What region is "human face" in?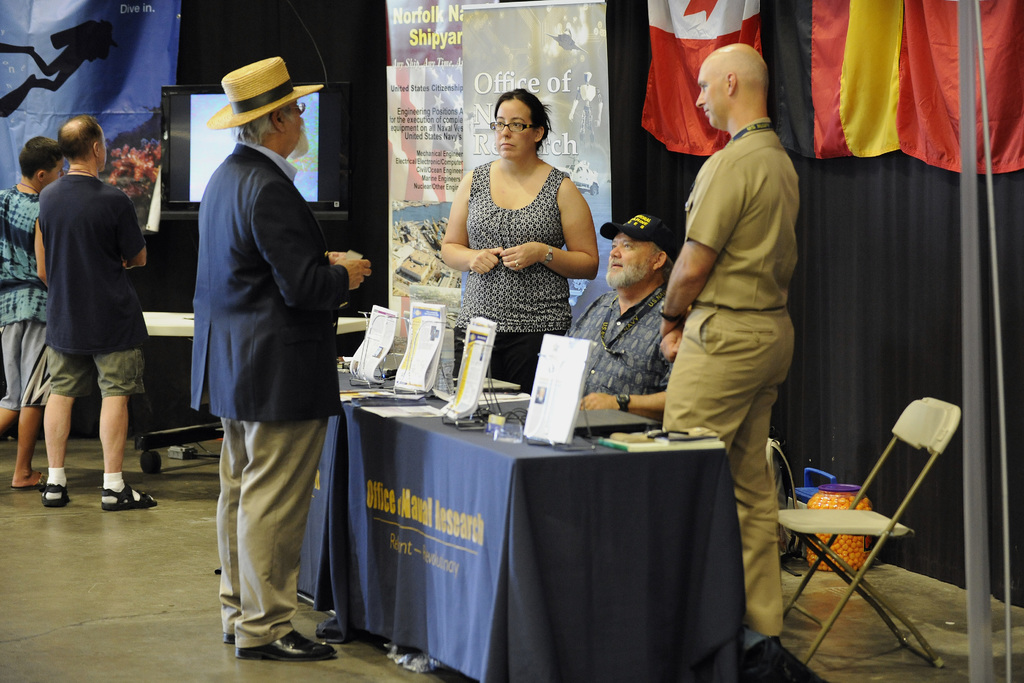
[285,100,305,149].
